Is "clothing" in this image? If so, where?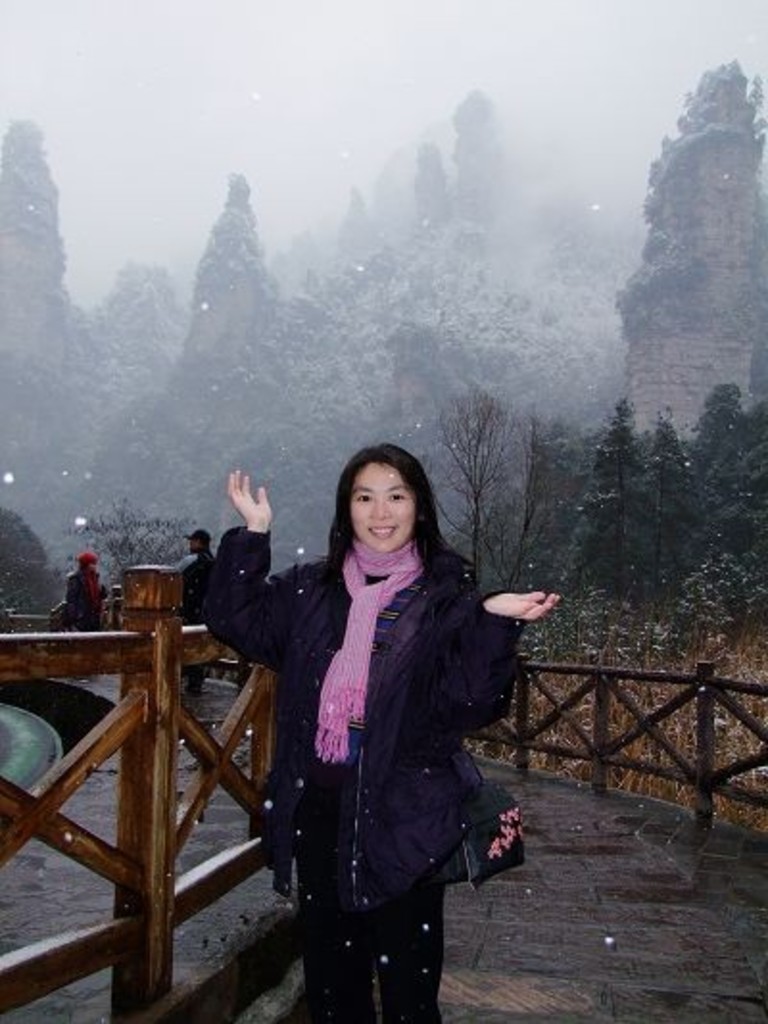
Yes, at {"x1": 61, "y1": 573, "x2": 111, "y2": 651}.
